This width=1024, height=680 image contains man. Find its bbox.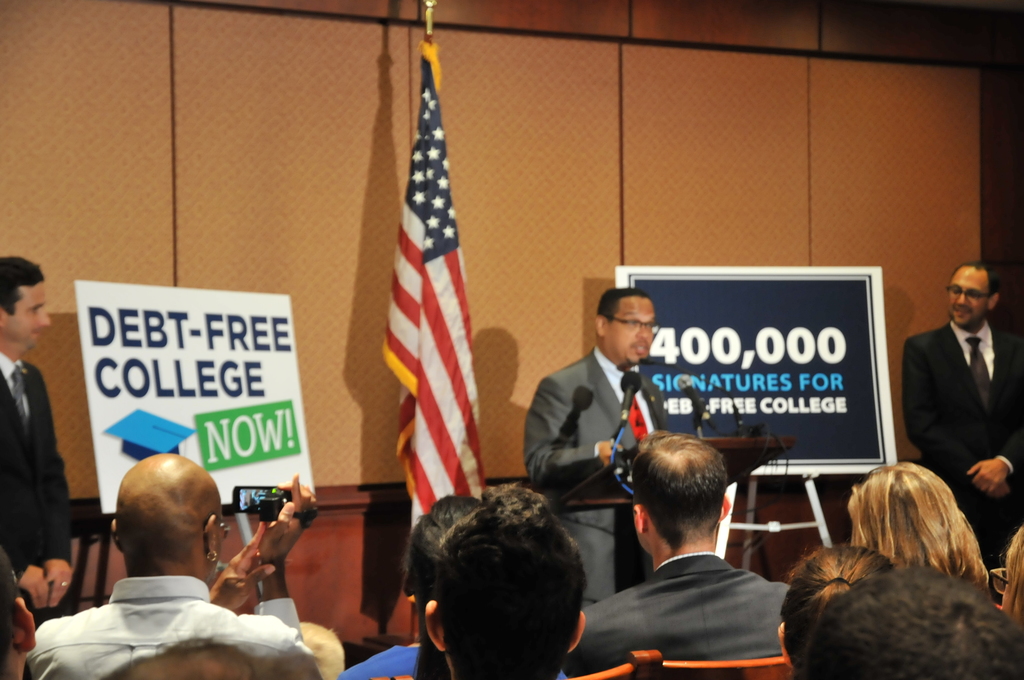
(x1=570, y1=425, x2=800, y2=679).
